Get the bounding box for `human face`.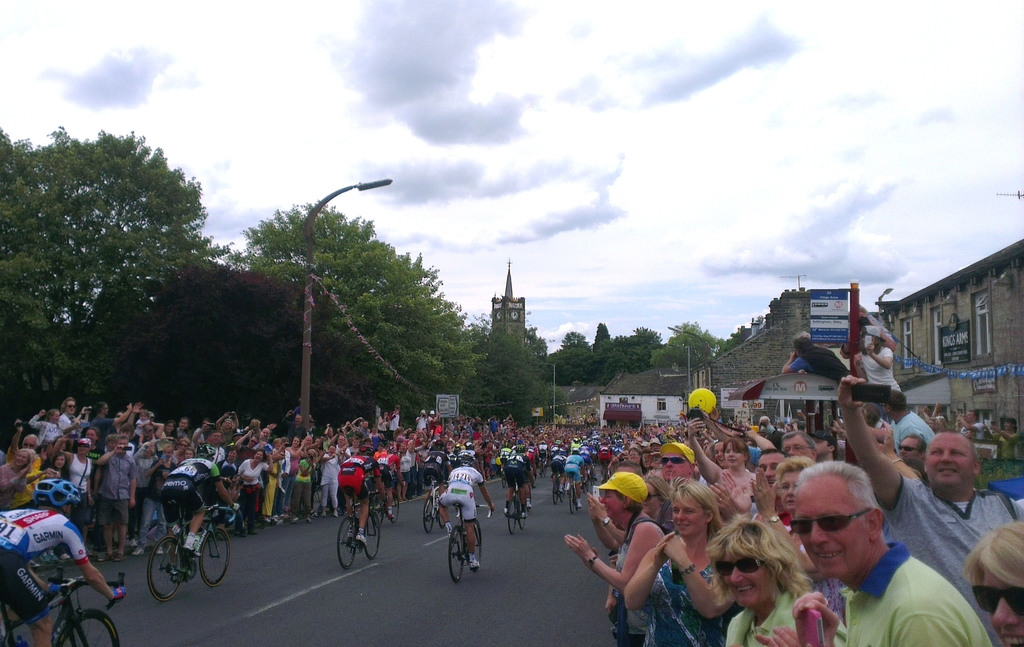
[721, 548, 770, 606].
